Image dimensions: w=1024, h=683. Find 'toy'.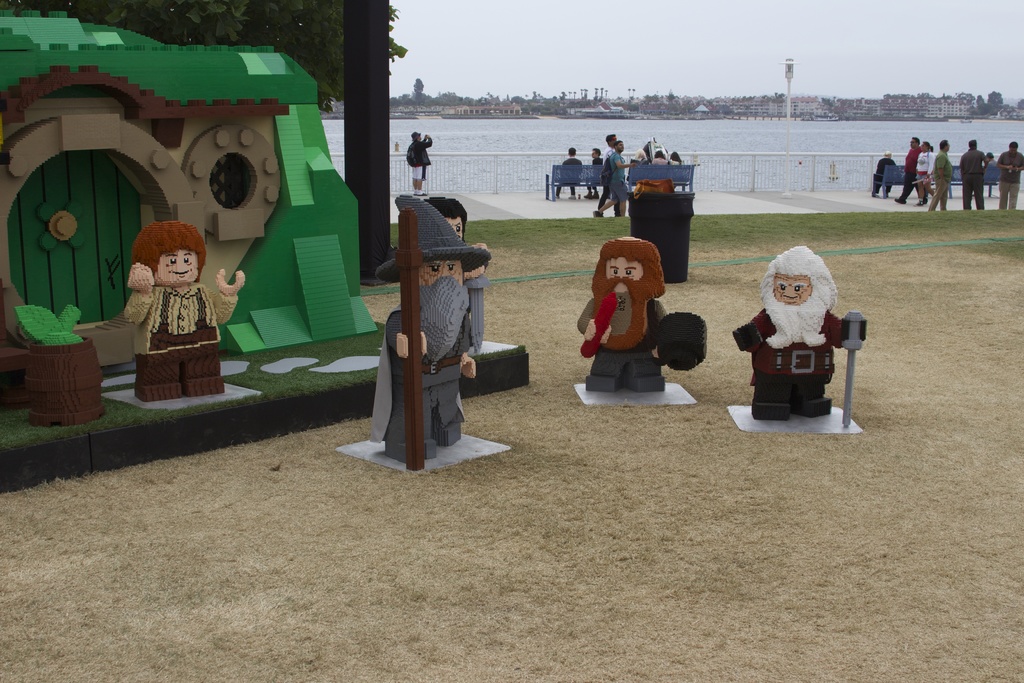
locate(734, 239, 869, 434).
